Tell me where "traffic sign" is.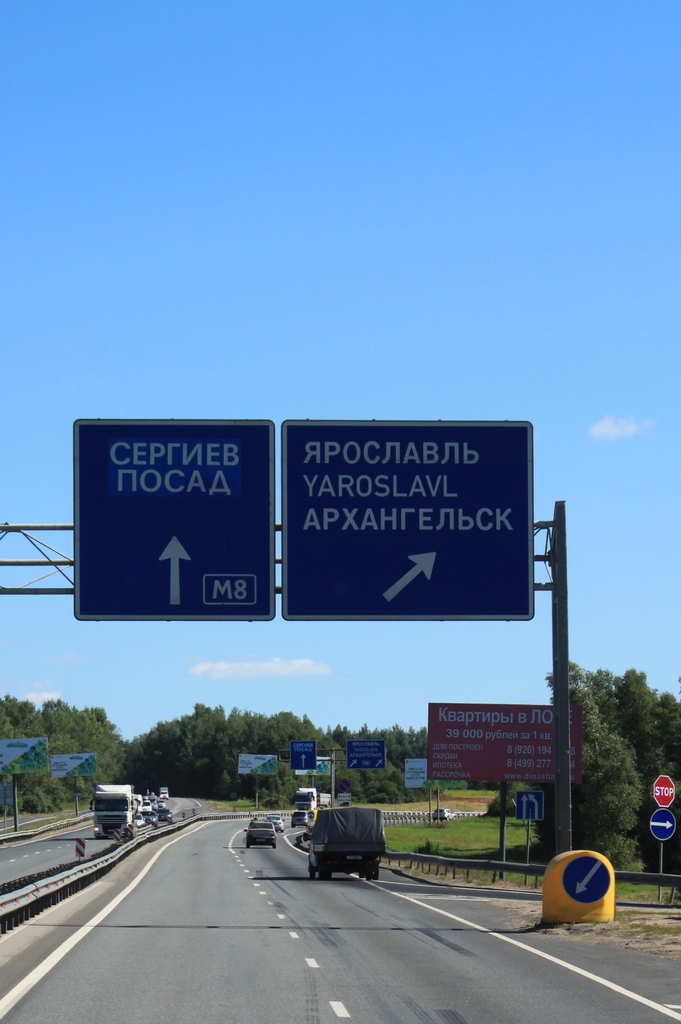
"traffic sign" is at <box>70,412,273,620</box>.
